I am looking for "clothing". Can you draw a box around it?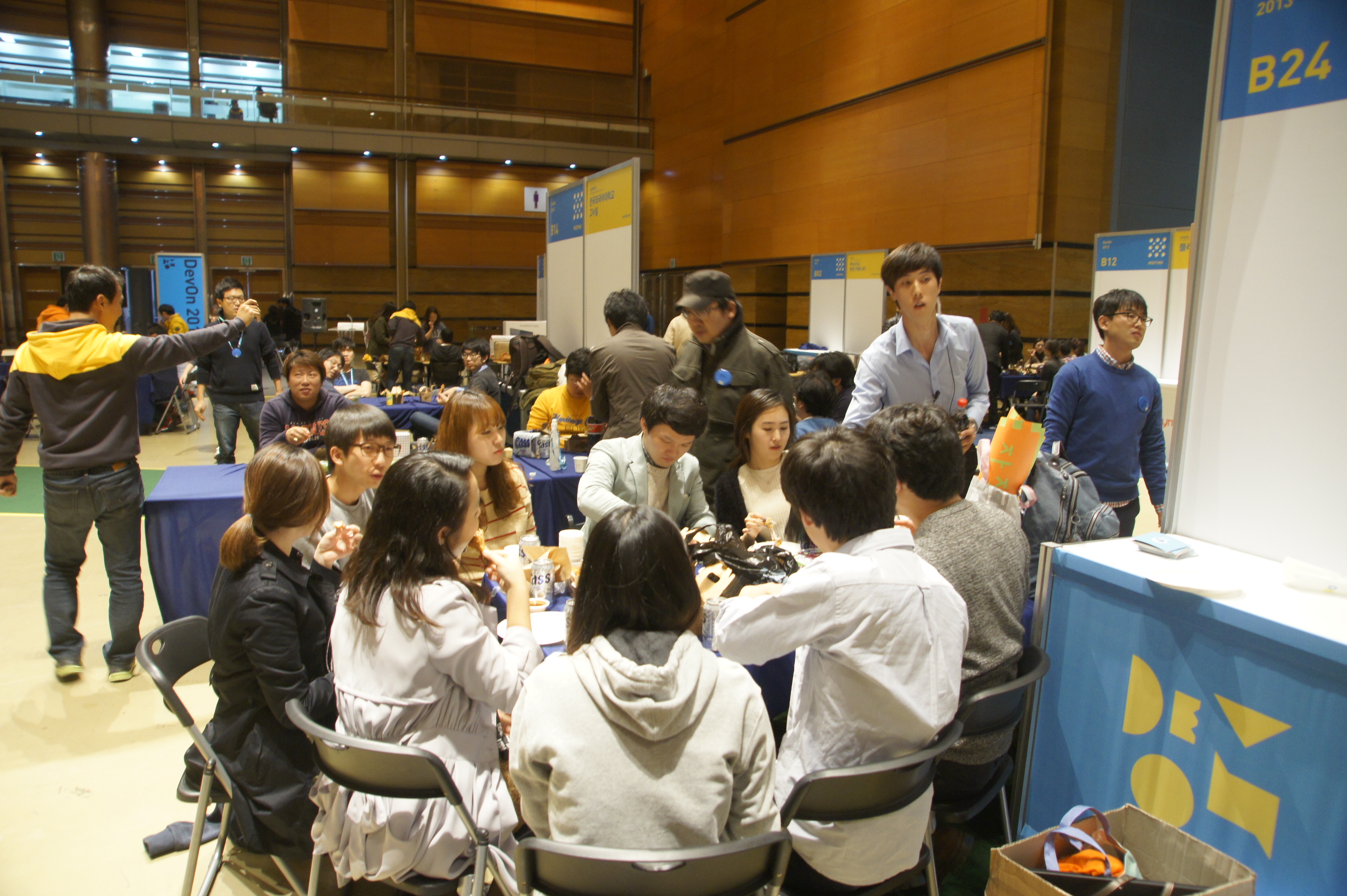
Sure, the bounding box is <region>203, 241, 321, 352</region>.
